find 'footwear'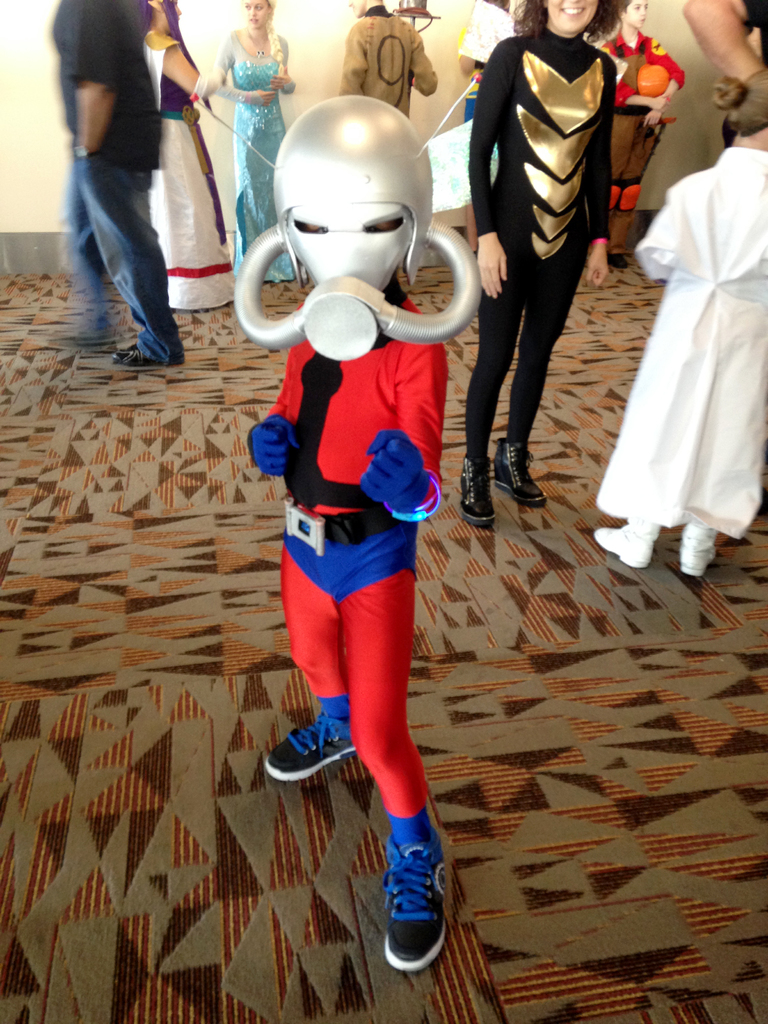
x1=377 y1=829 x2=452 y2=984
